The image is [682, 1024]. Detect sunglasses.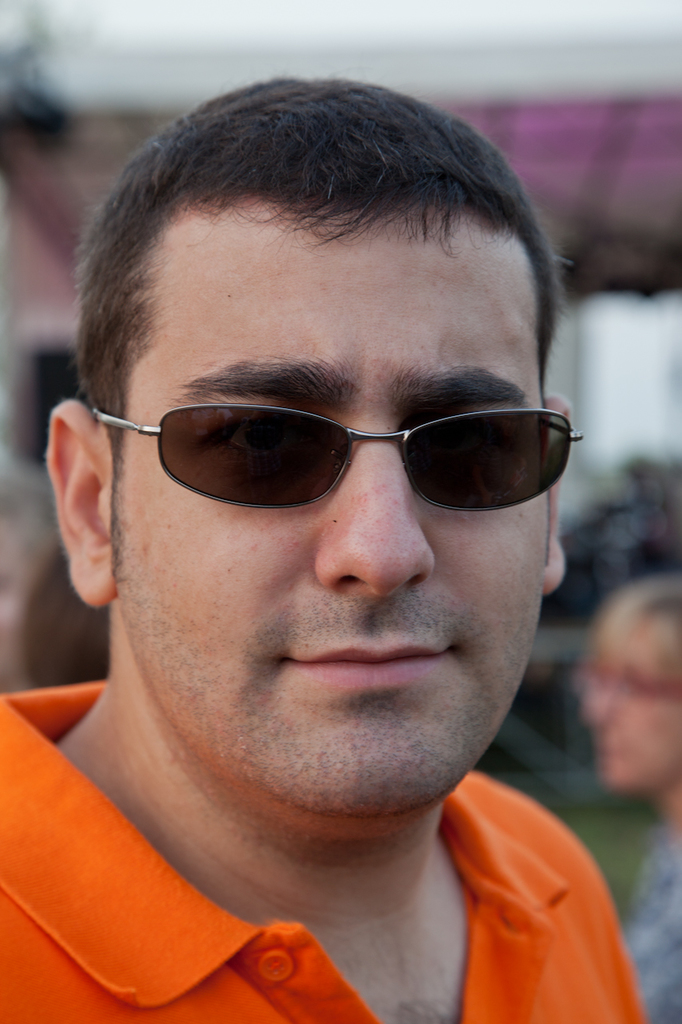
Detection: BBox(83, 402, 583, 508).
